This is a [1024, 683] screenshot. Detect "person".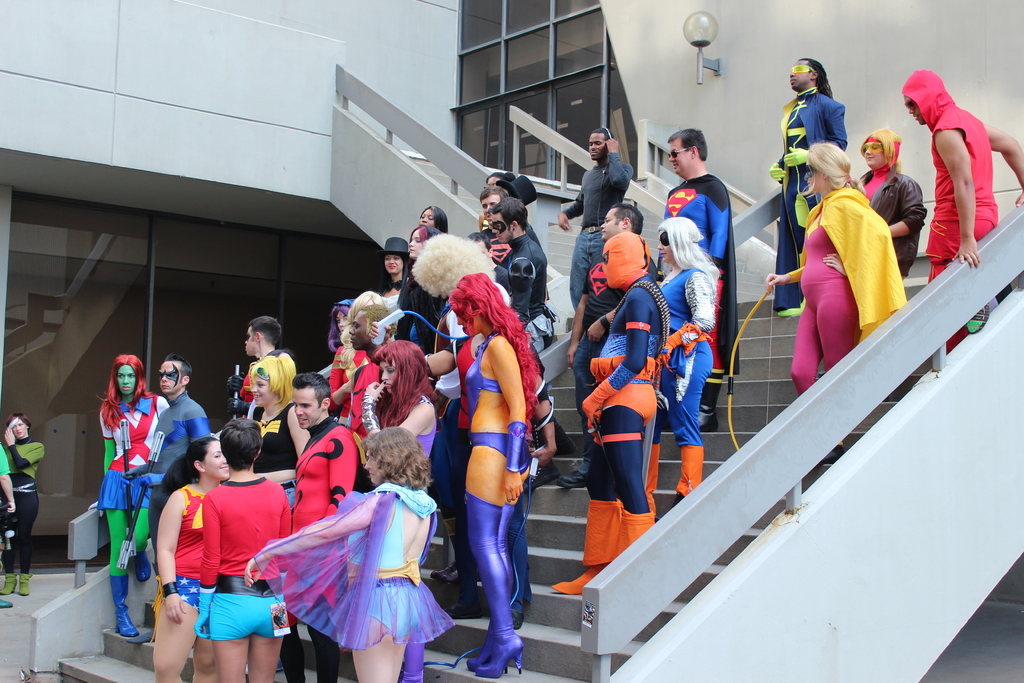
549,230,665,593.
